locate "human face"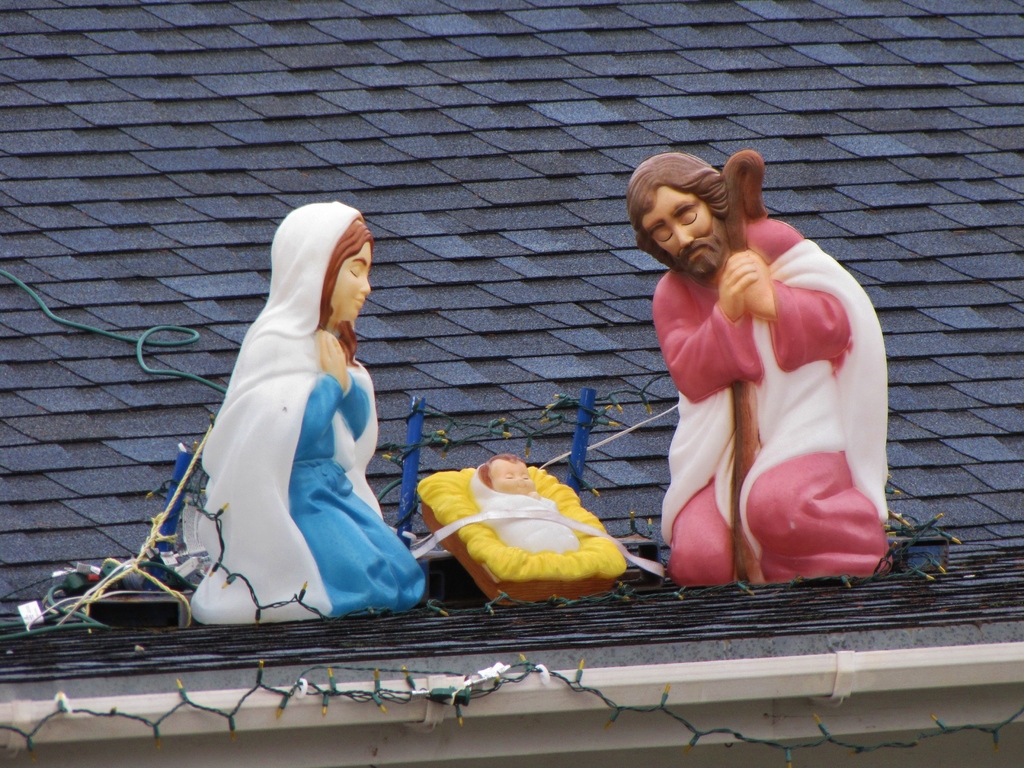
(x1=332, y1=241, x2=370, y2=323)
